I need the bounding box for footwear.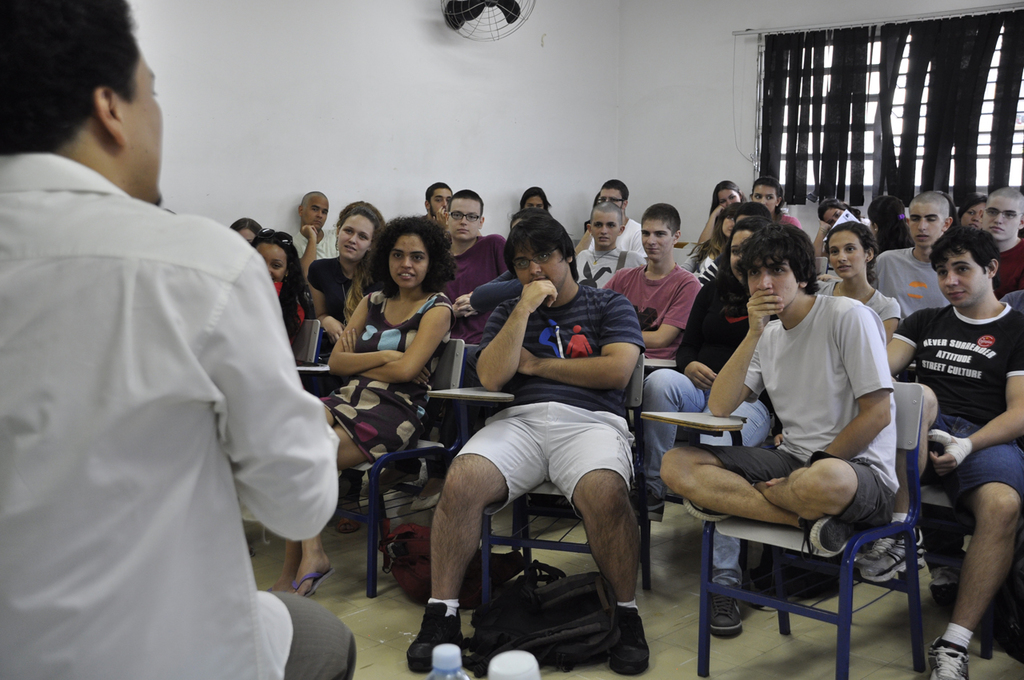
Here it is: Rect(607, 610, 652, 675).
